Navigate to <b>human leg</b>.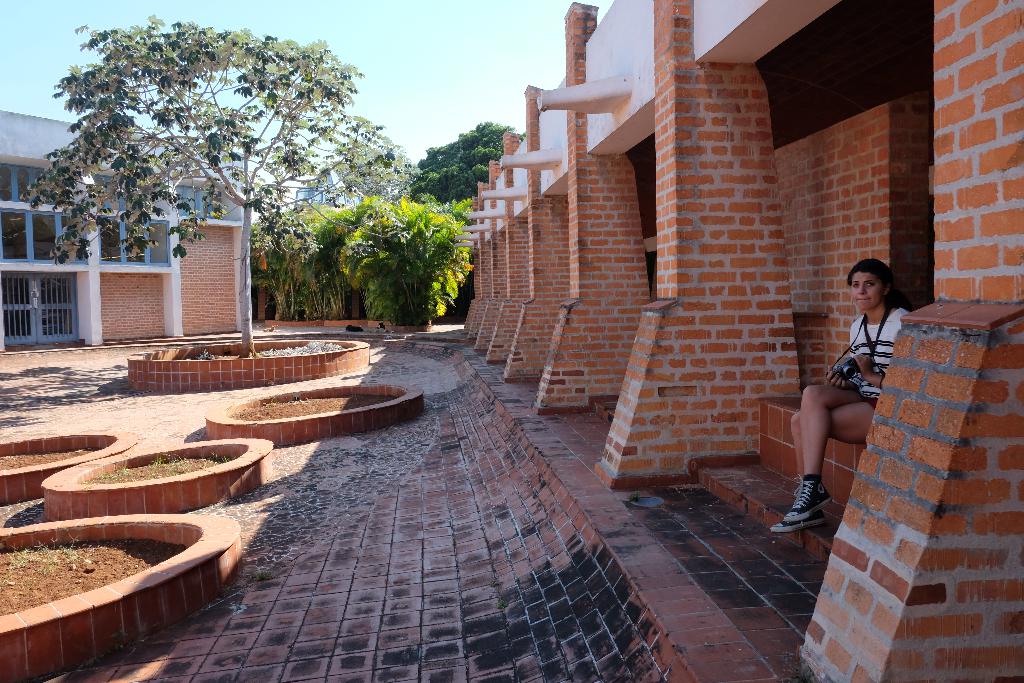
Navigation target: <bbox>780, 377, 862, 526</bbox>.
